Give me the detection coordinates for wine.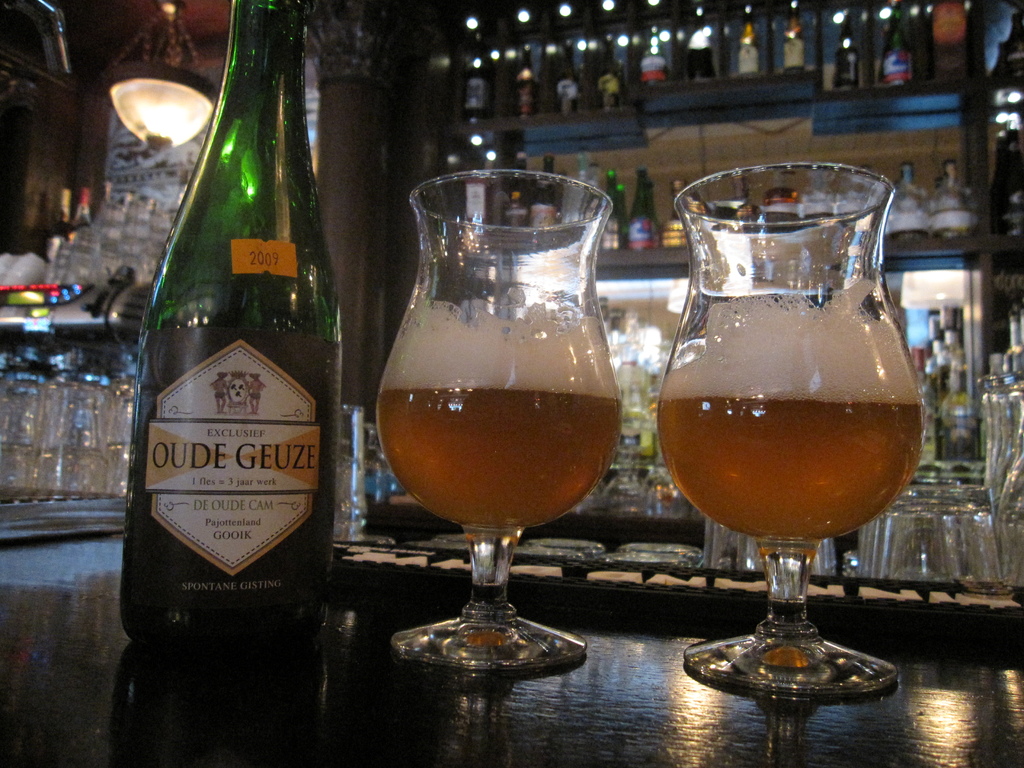
(517, 45, 533, 114).
